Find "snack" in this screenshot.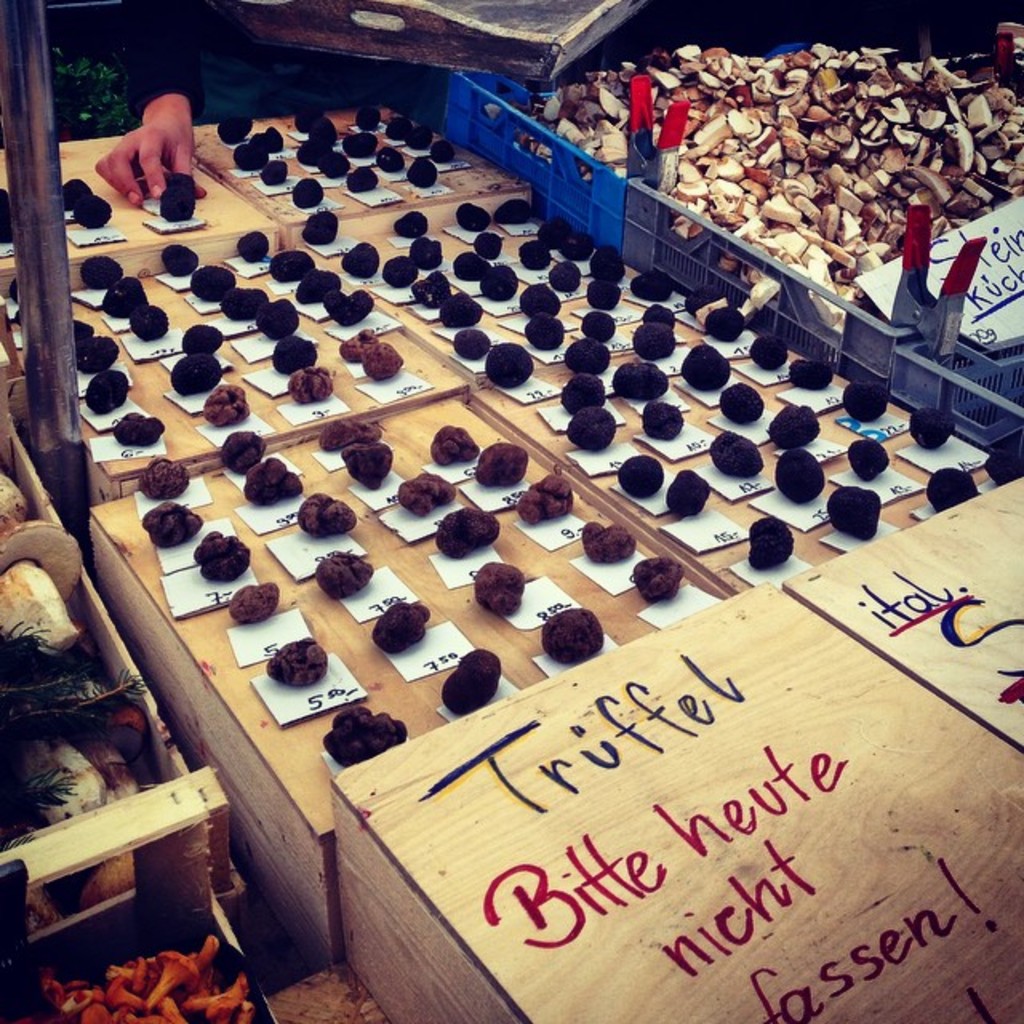
The bounding box for "snack" is 224,286,267,320.
